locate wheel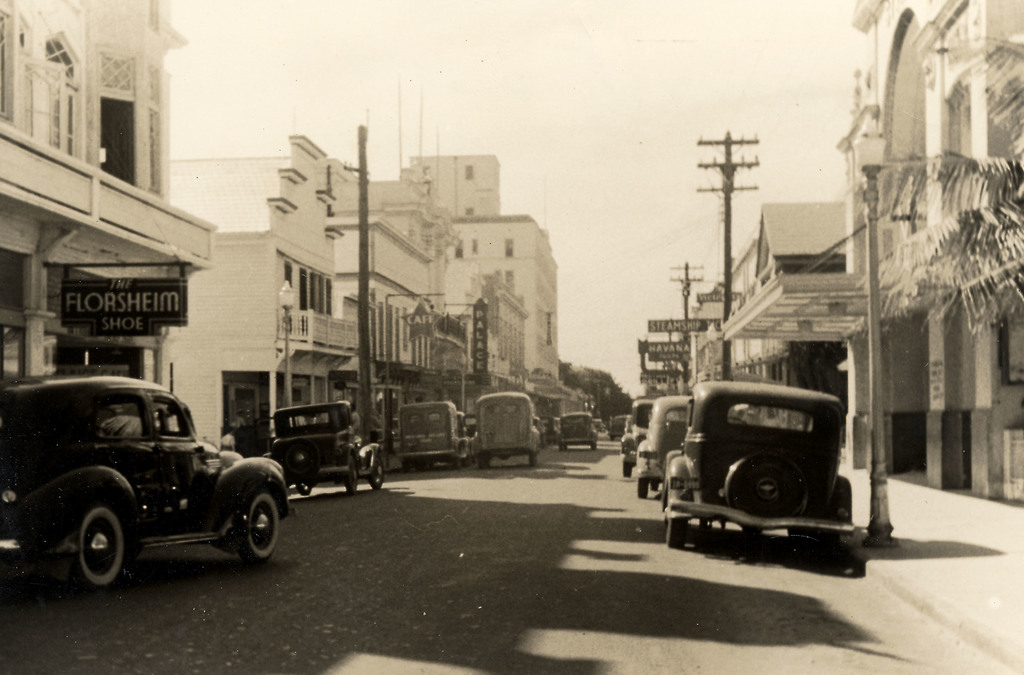
(left=369, top=457, right=383, bottom=487)
